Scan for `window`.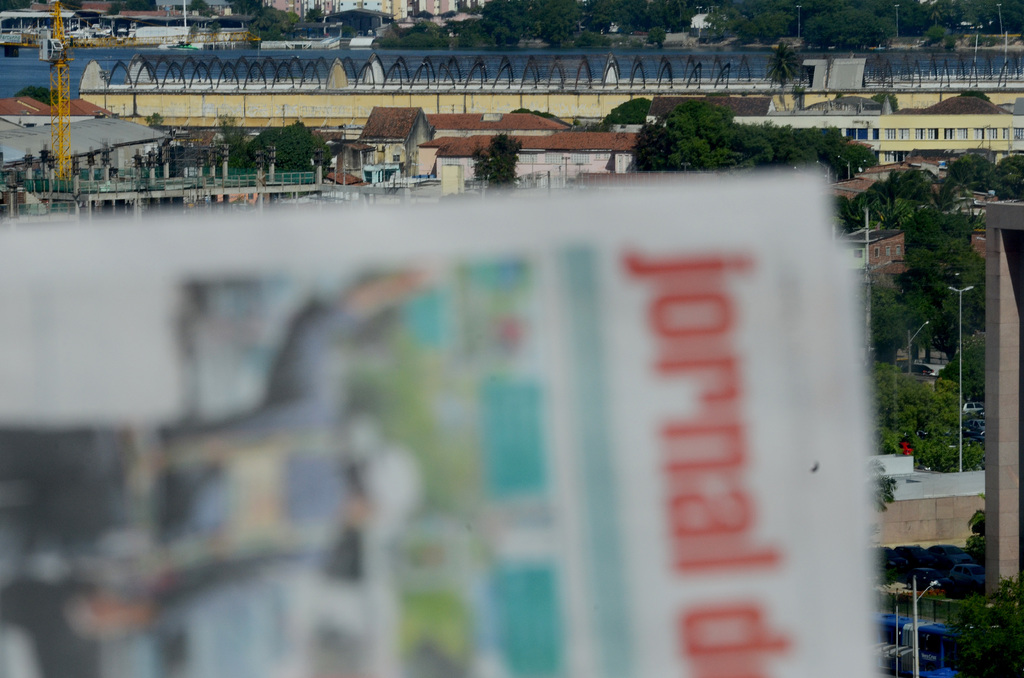
Scan result: locate(570, 156, 588, 165).
